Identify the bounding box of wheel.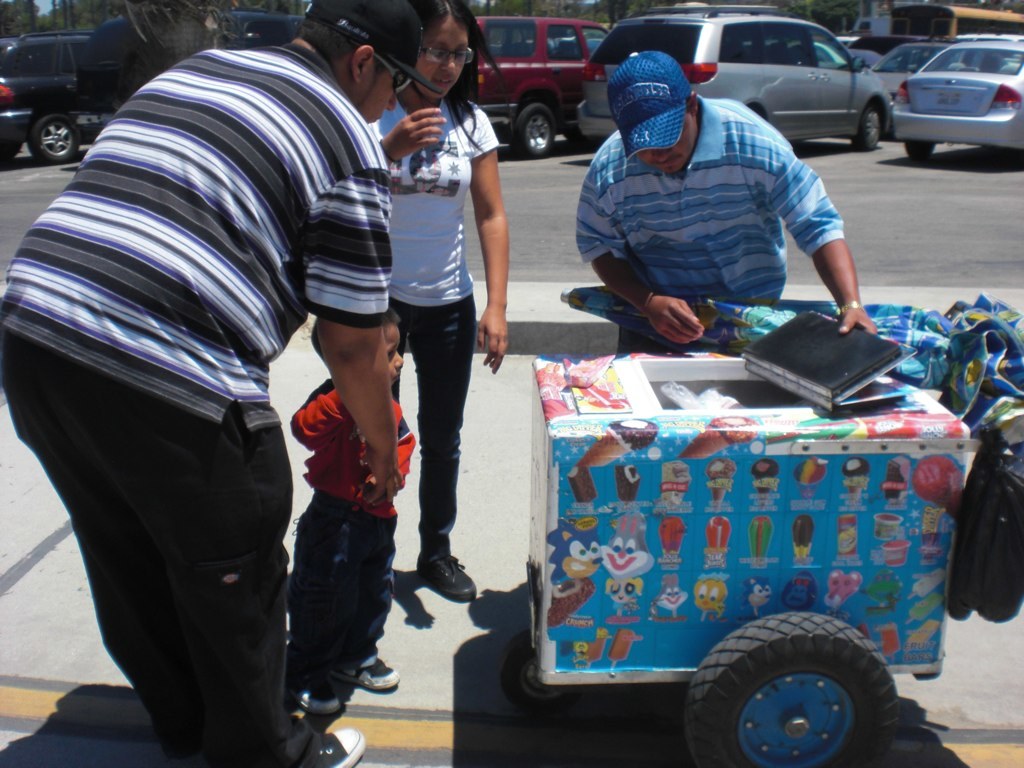
pyautogui.locateOnScreen(24, 109, 76, 168).
